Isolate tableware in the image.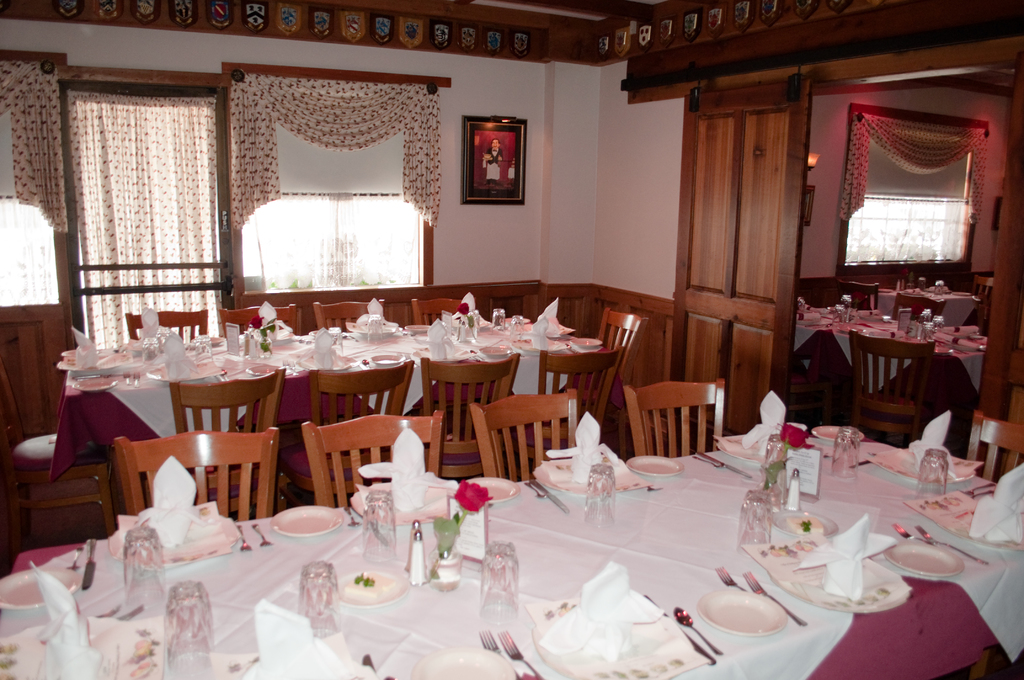
Isolated region: (455,472,525,508).
